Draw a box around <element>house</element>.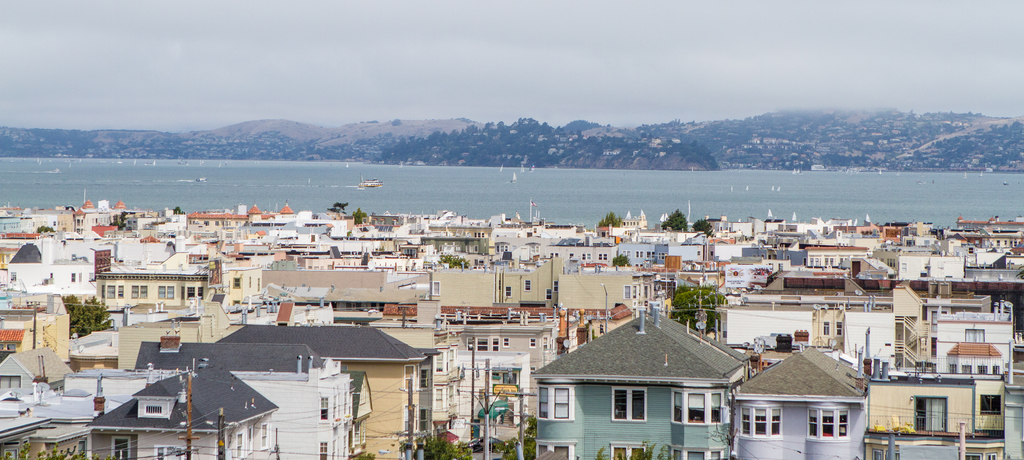
[870,245,951,281].
